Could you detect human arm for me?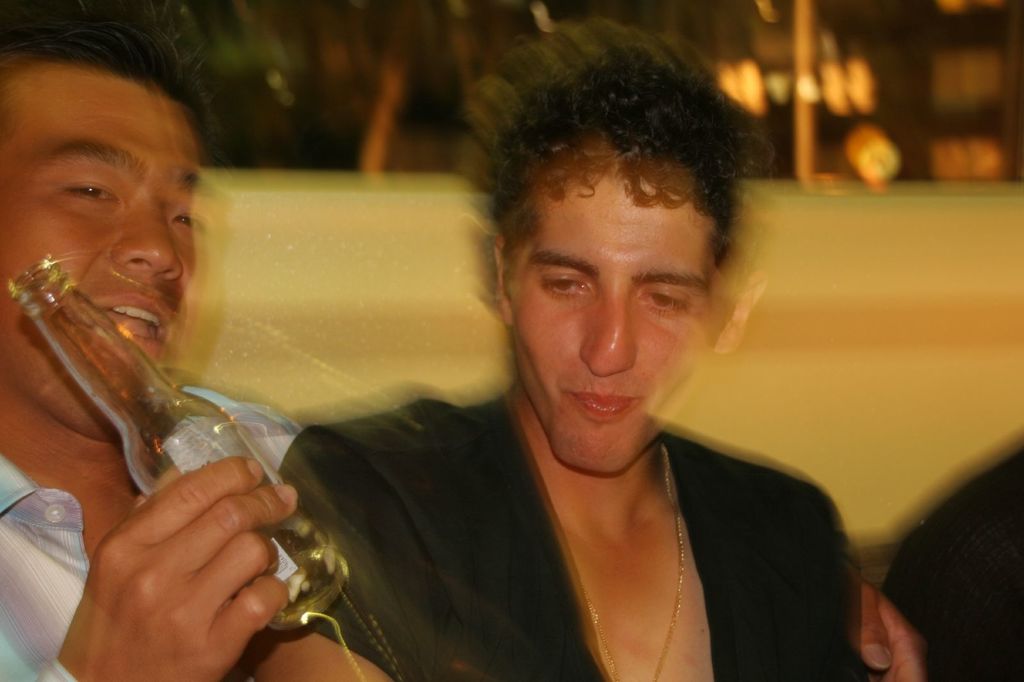
Detection result: <box>881,519,1023,681</box>.
